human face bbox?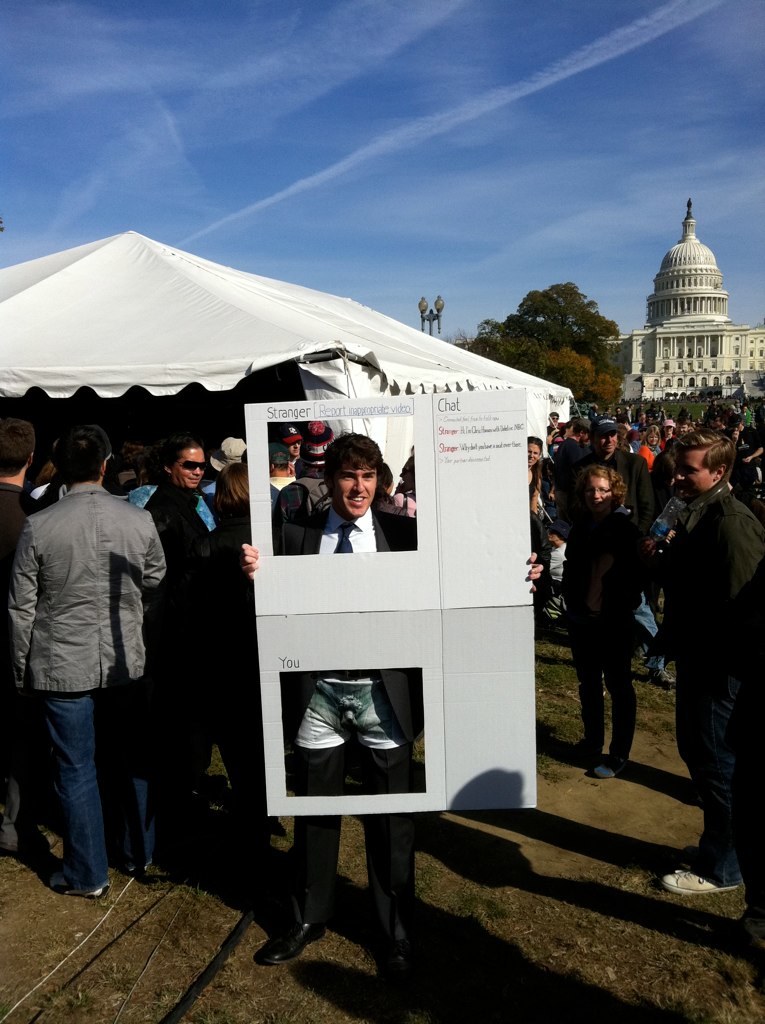
578/478/611/507
